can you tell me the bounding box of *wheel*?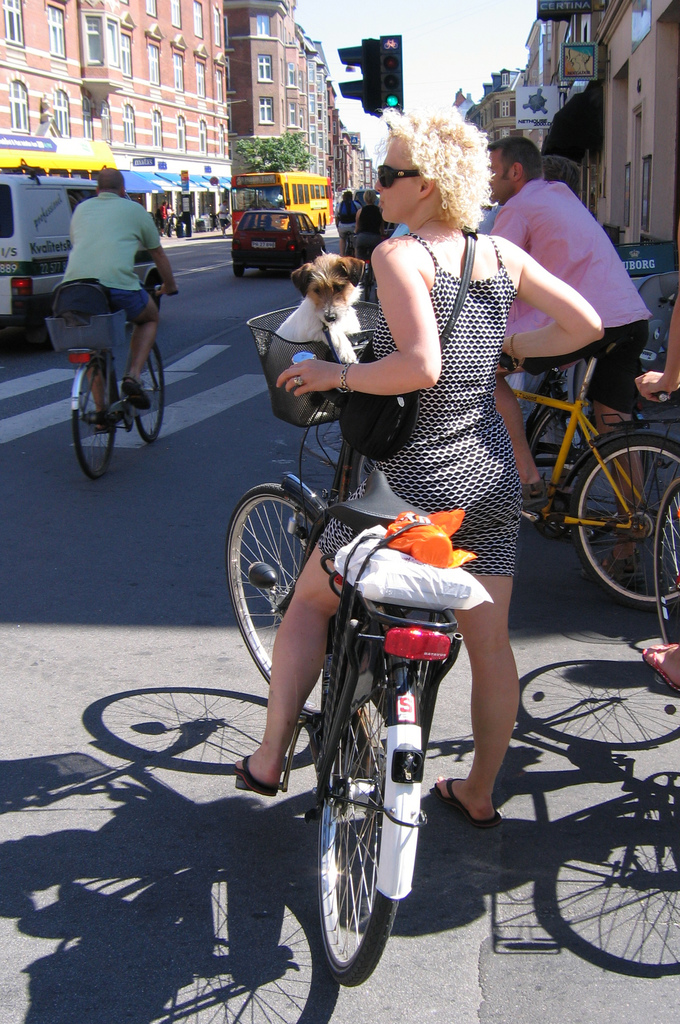
select_region(316, 701, 426, 983).
